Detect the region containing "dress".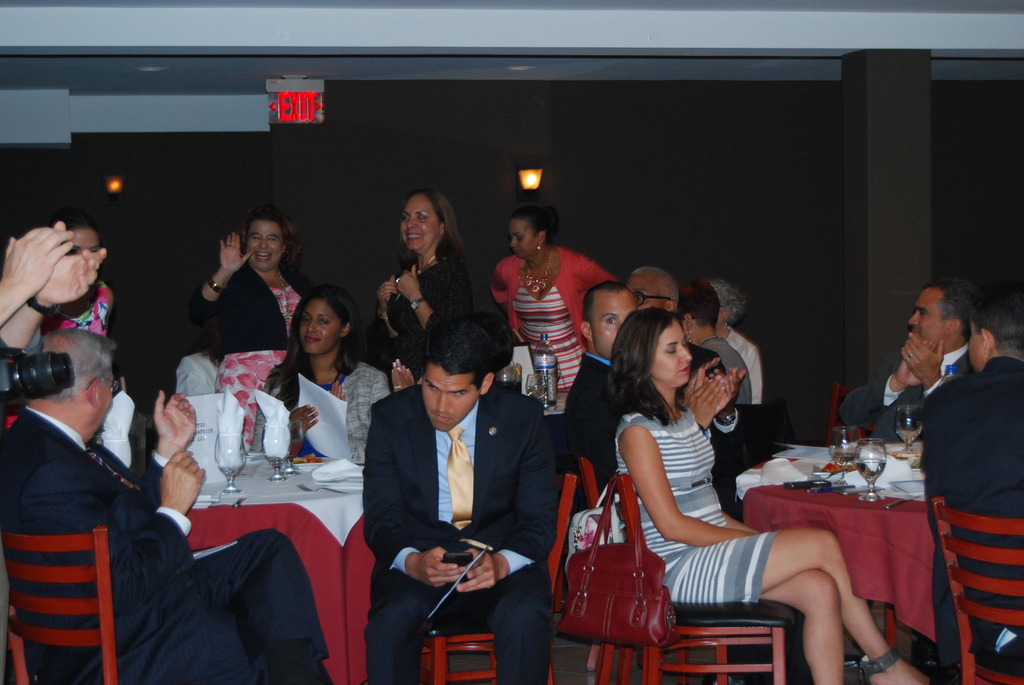
<bbox>616, 402, 776, 604</bbox>.
